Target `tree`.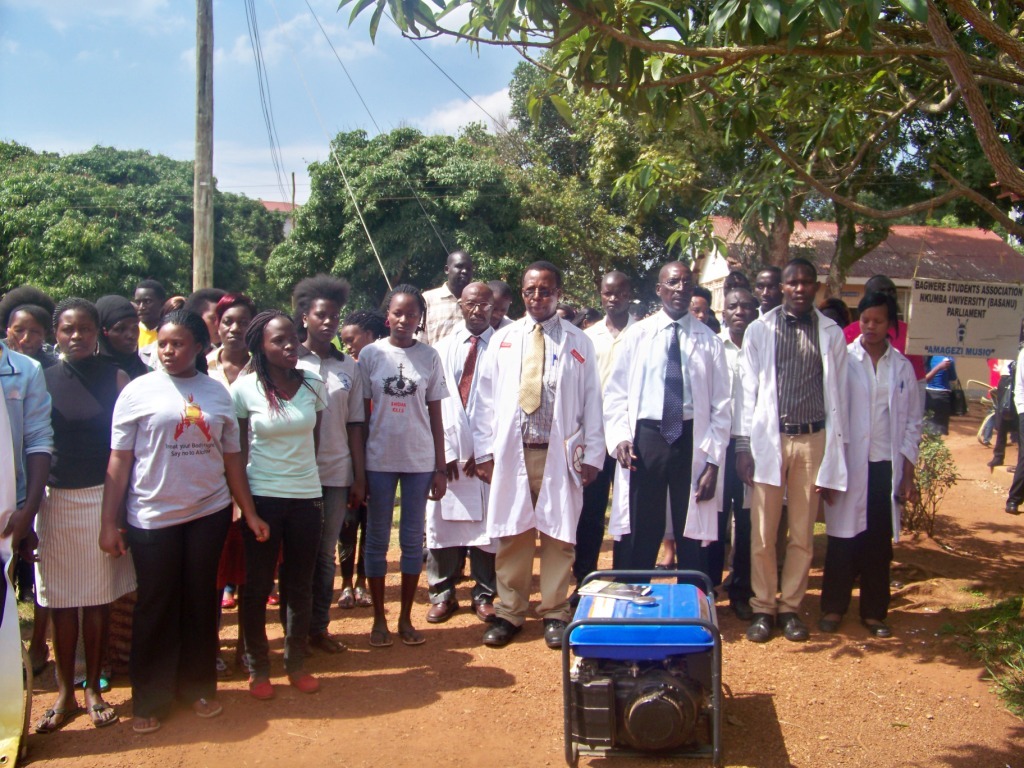
Target region: x1=447 y1=120 x2=639 y2=323.
